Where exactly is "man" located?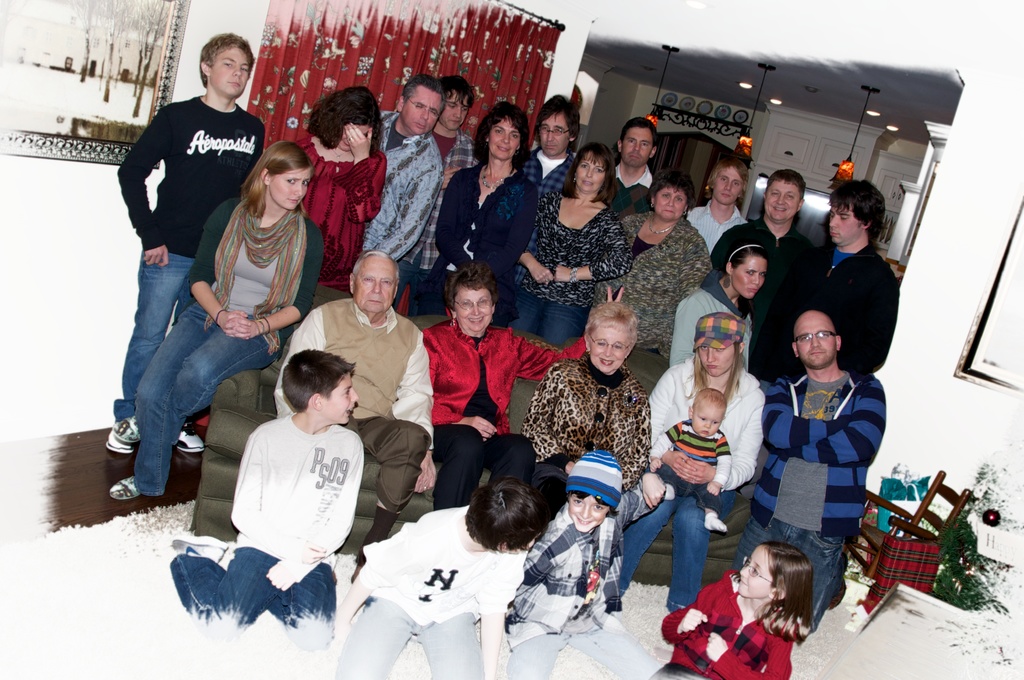
Its bounding box is <bbox>520, 90, 588, 214</bbox>.
